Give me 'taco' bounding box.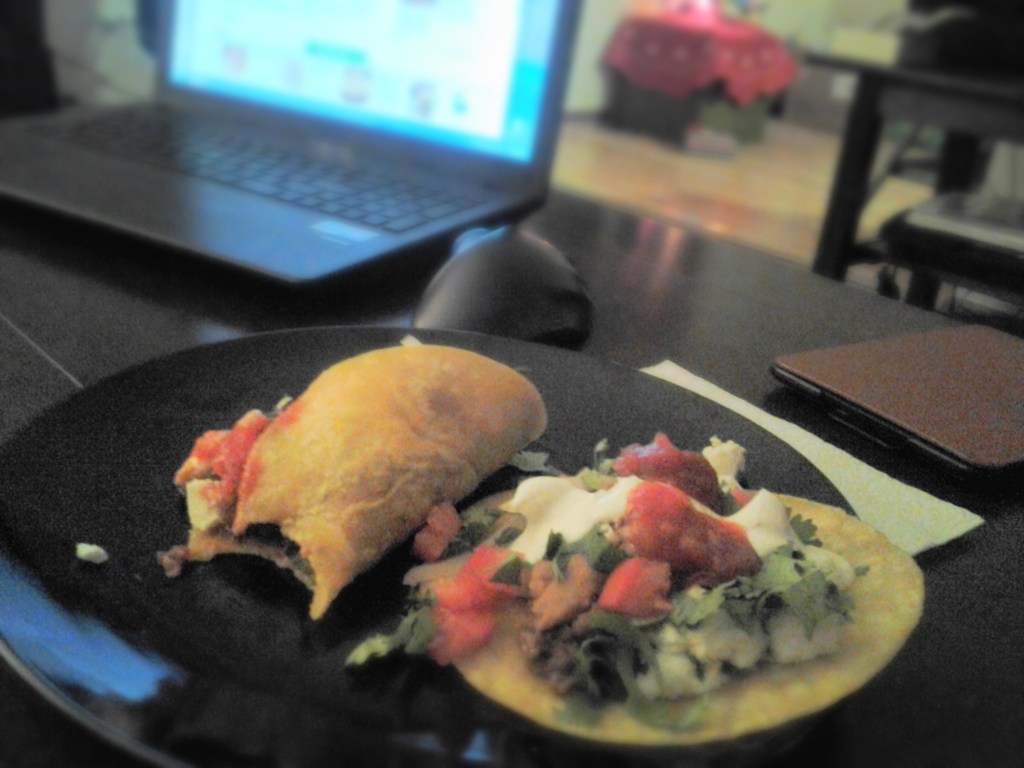
<bbox>153, 344, 556, 618</bbox>.
